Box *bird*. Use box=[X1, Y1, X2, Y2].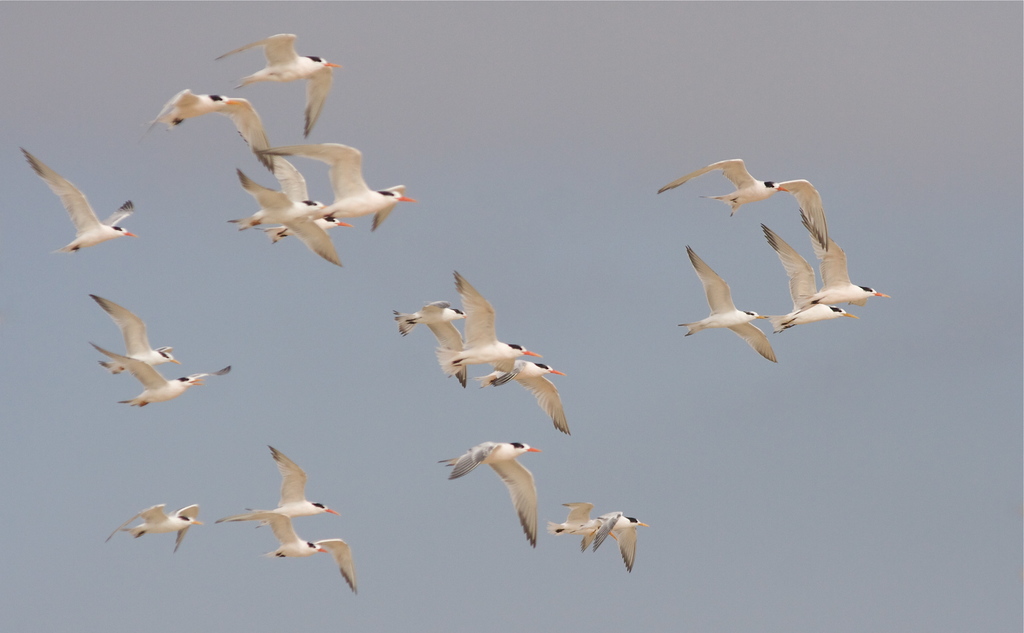
box=[400, 295, 477, 381].
